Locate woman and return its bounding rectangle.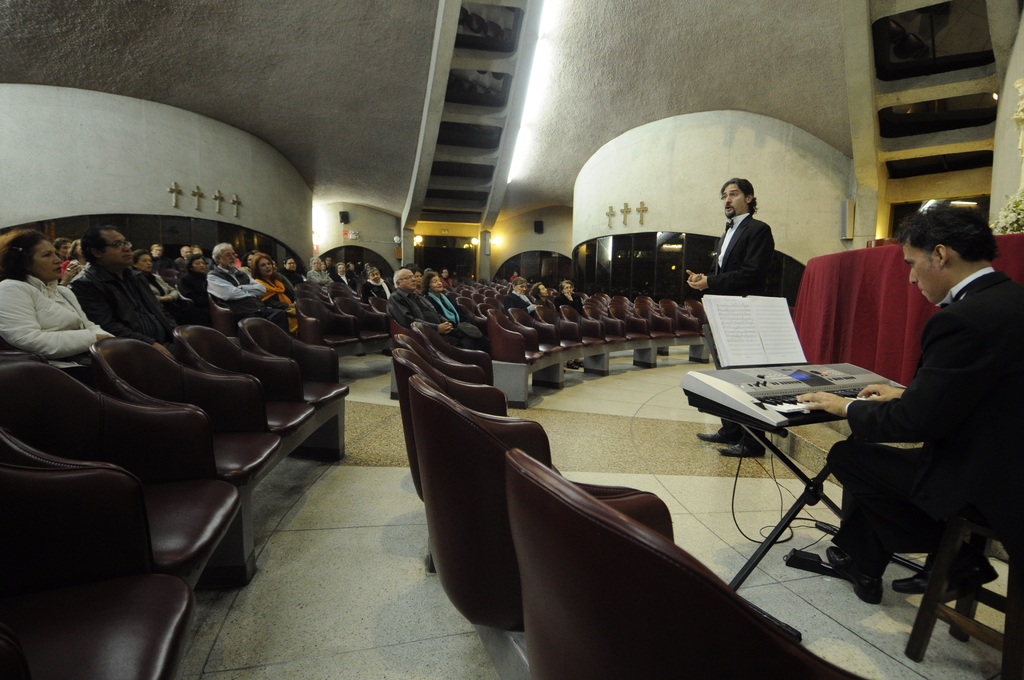
region(251, 254, 306, 328).
